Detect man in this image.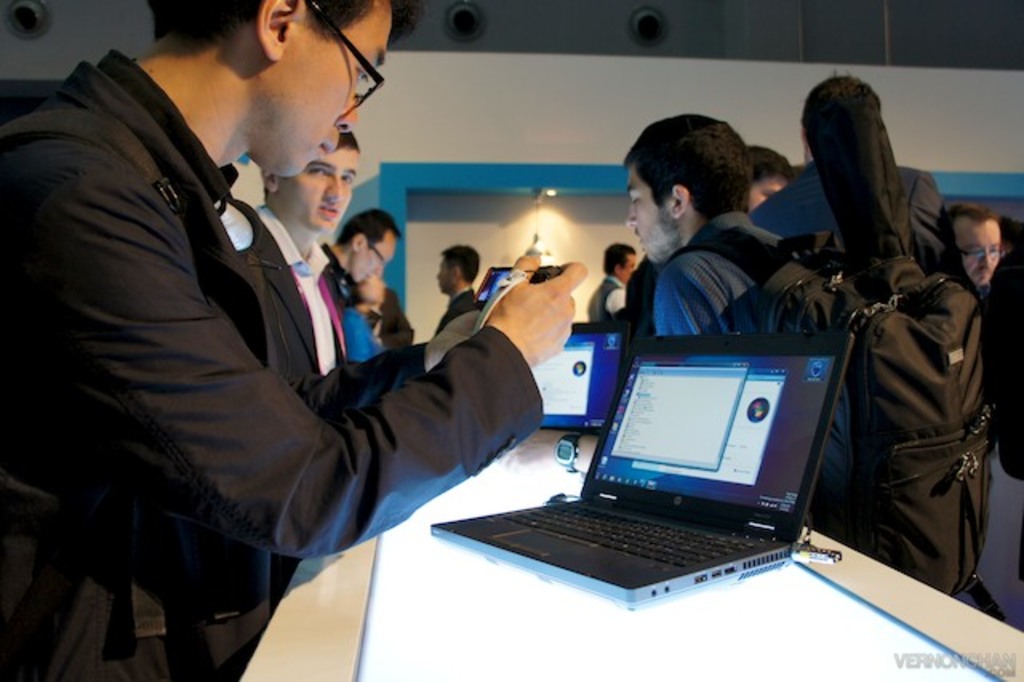
Detection: 214 123 360 379.
